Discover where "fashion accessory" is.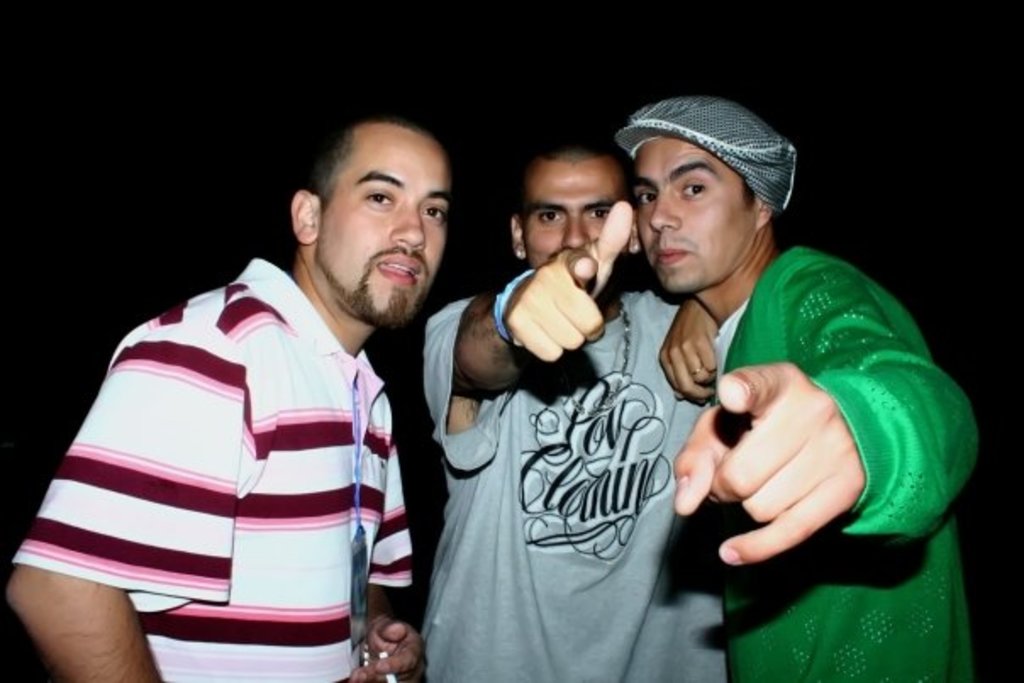
Discovered at pyautogui.locateOnScreen(615, 90, 800, 219).
